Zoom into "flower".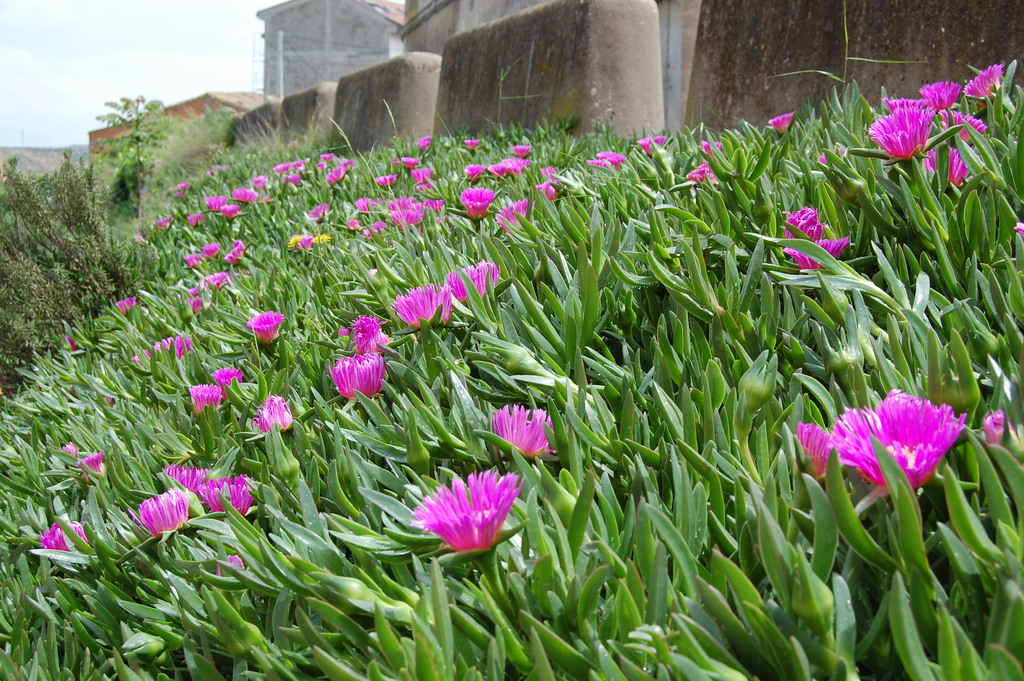
Zoom target: {"left": 698, "top": 138, "right": 722, "bottom": 166}.
